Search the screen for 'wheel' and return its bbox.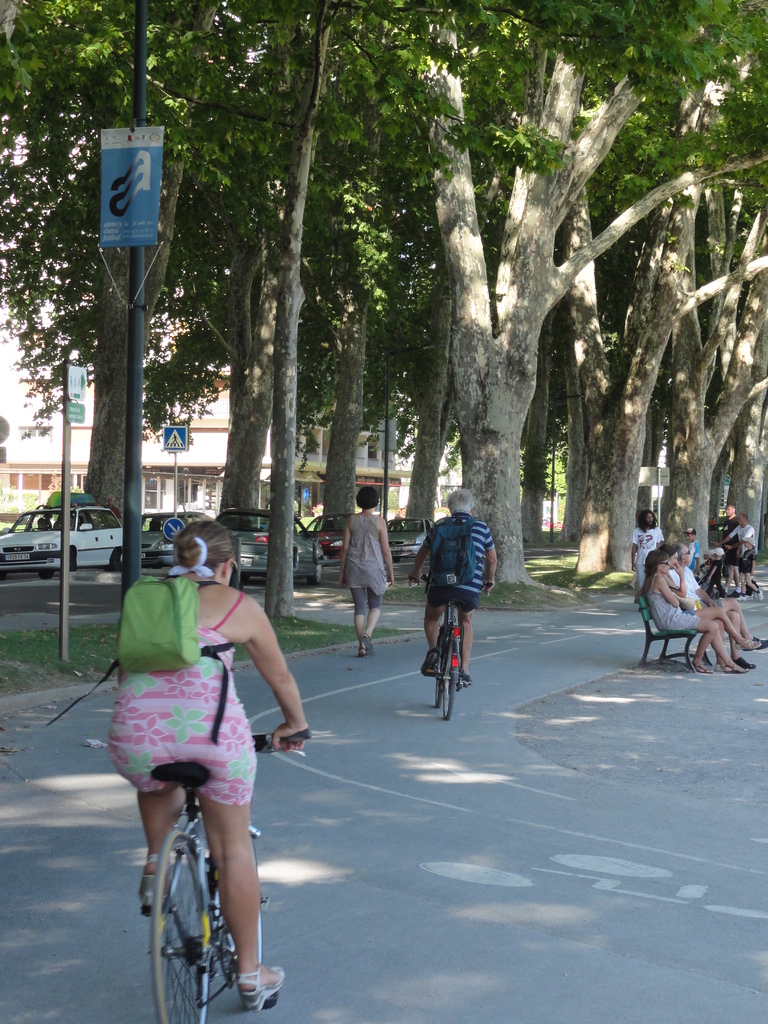
Found: 0:571:7:580.
